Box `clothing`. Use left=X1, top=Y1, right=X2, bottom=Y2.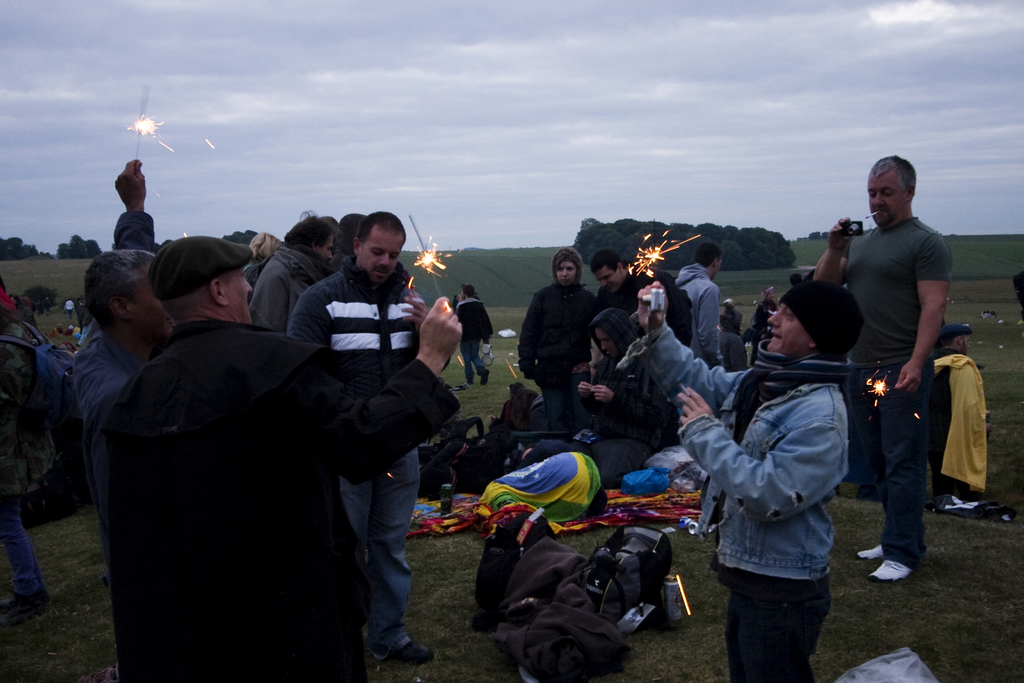
left=580, top=336, right=662, bottom=446.
